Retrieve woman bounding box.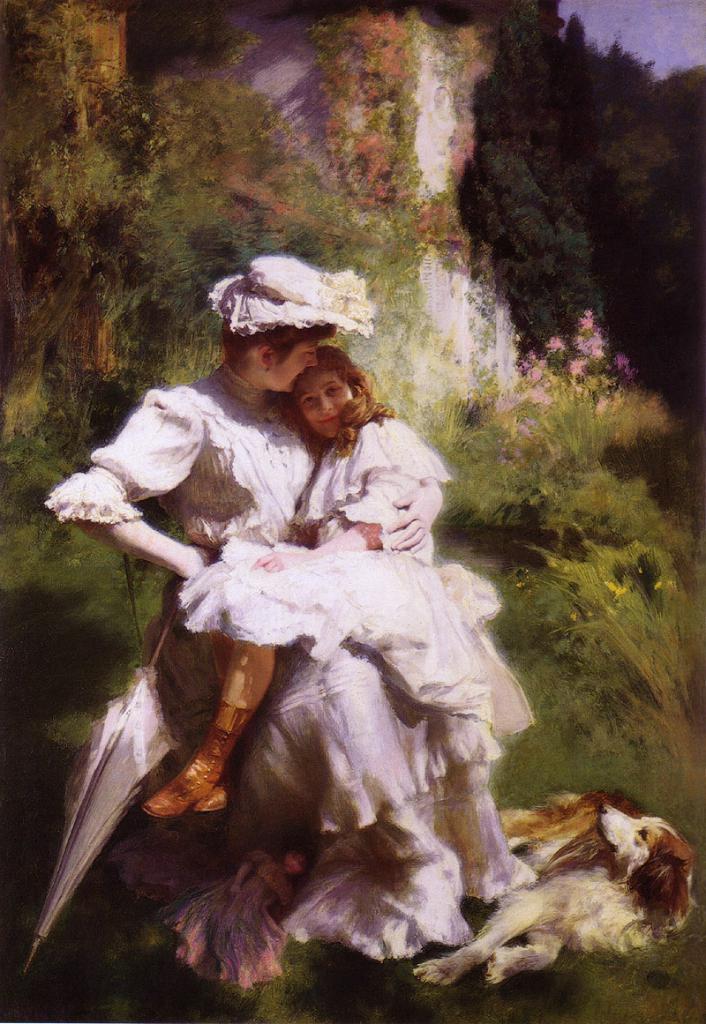
Bounding box: {"left": 79, "top": 265, "right": 520, "bottom": 967}.
